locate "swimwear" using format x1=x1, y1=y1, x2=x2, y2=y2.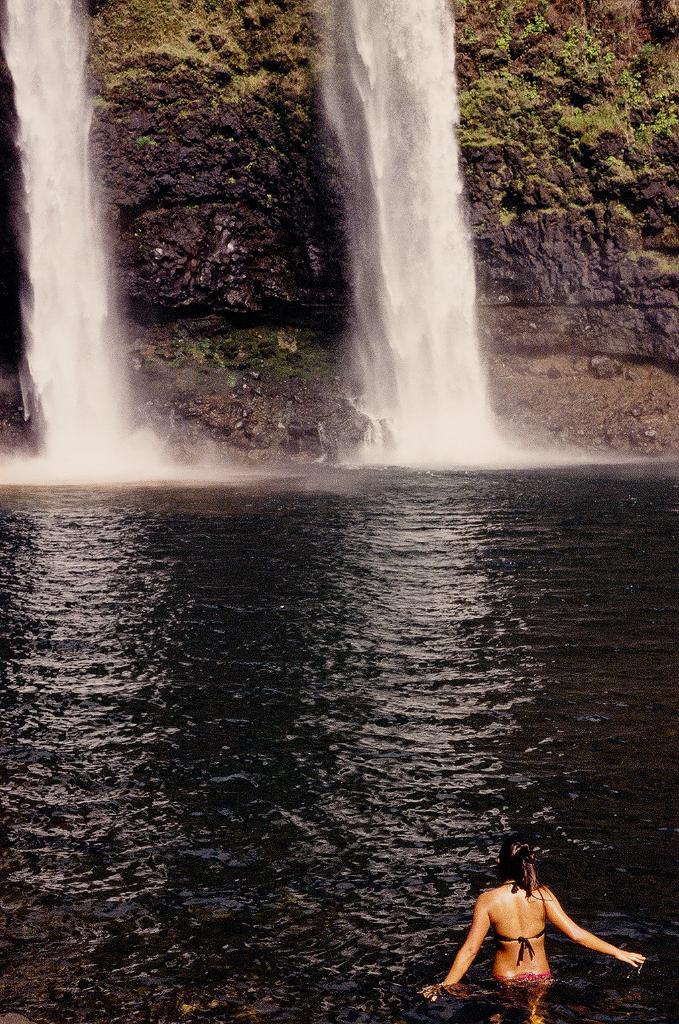
x1=493, y1=904, x2=553, y2=957.
